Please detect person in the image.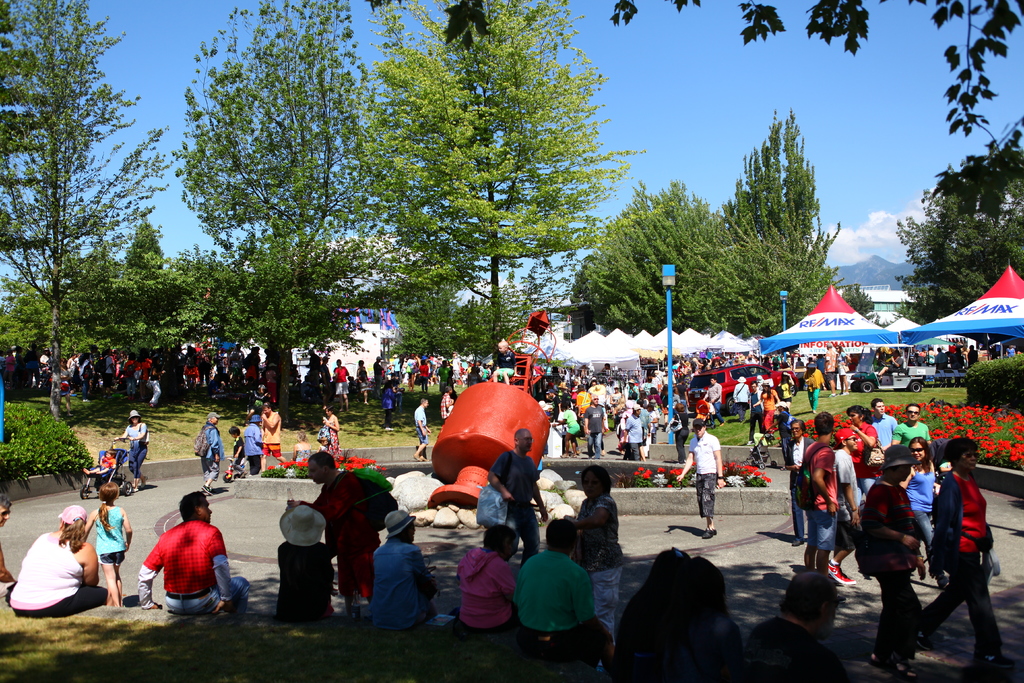
region(315, 420, 330, 445).
